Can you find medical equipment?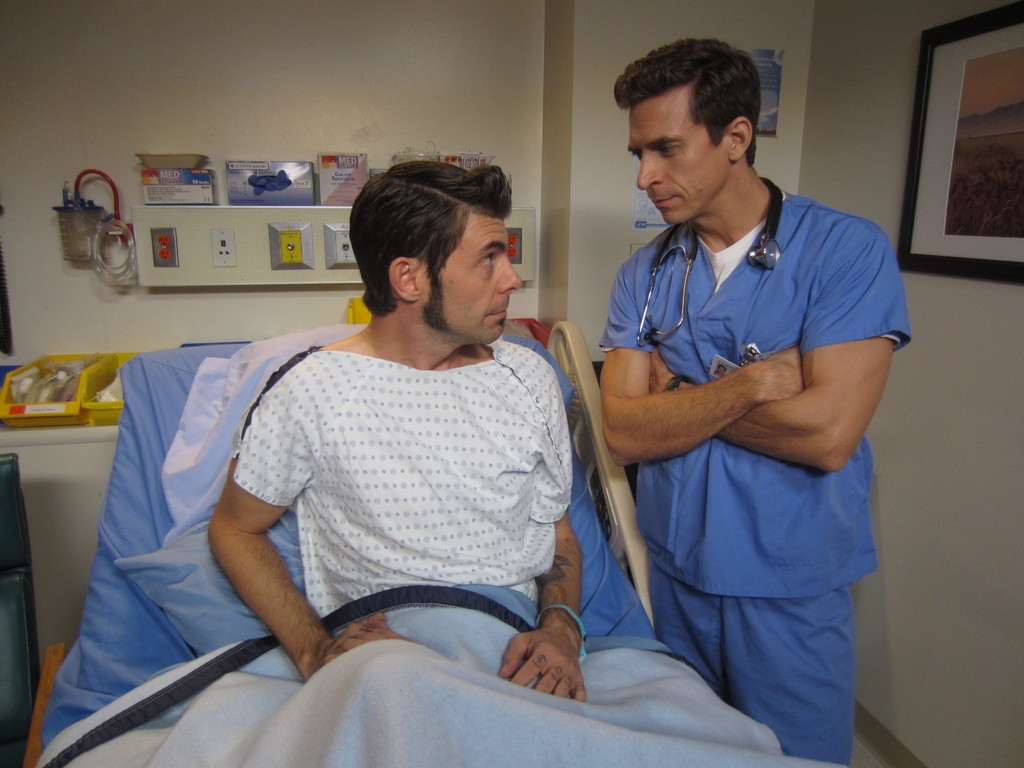
Yes, bounding box: rect(0, 351, 160, 426).
